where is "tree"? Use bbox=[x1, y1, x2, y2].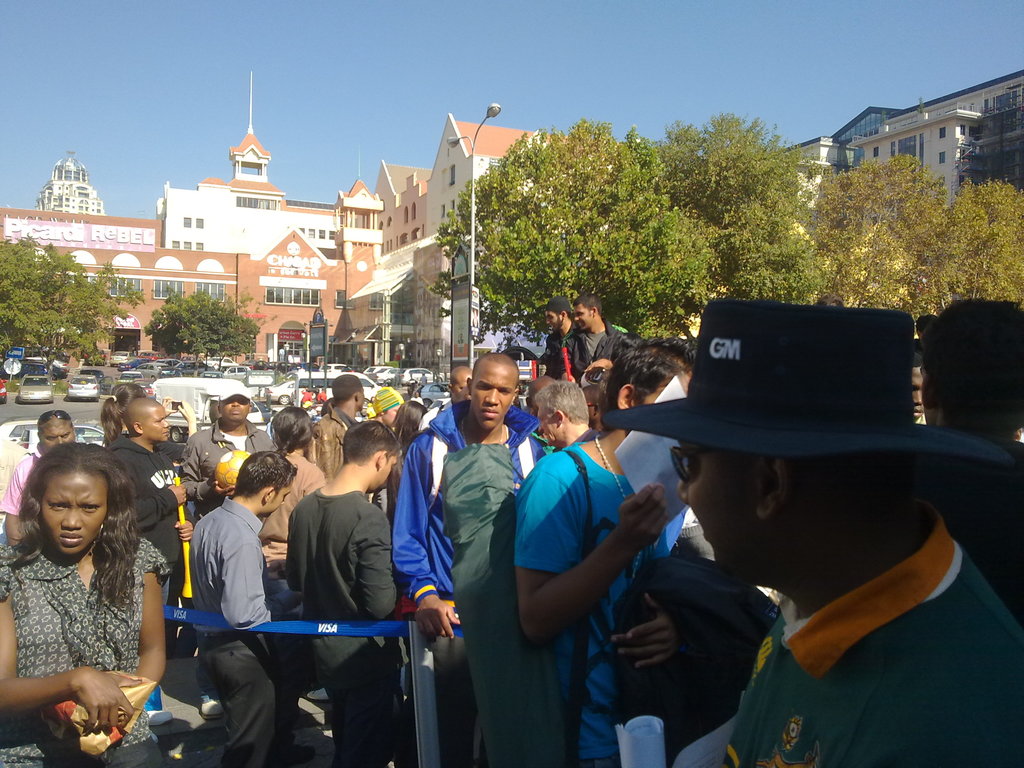
bbox=[635, 106, 836, 367].
